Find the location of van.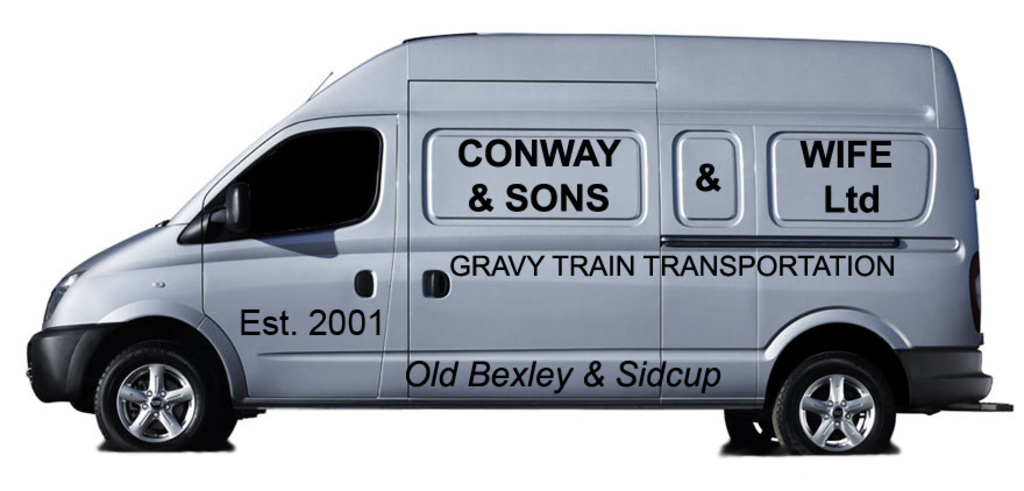
Location: [24,28,1011,456].
